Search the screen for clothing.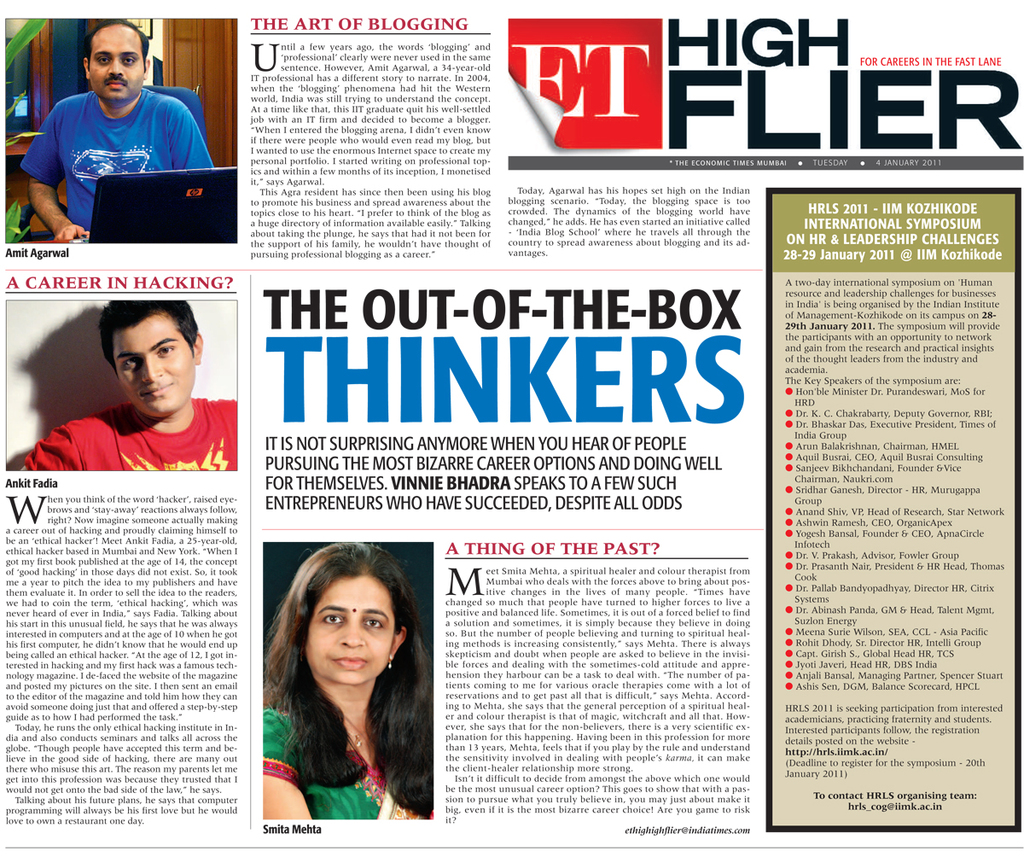
Found at <region>25, 361, 234, 496</region>.
